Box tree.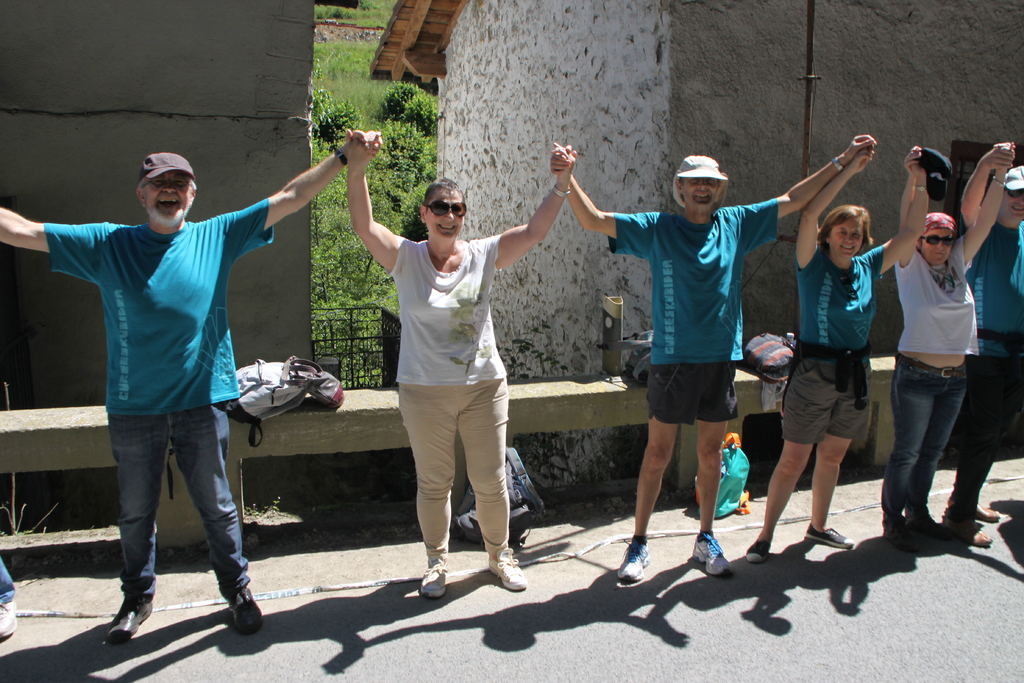
bbox=(300, 0, 442, 390).
